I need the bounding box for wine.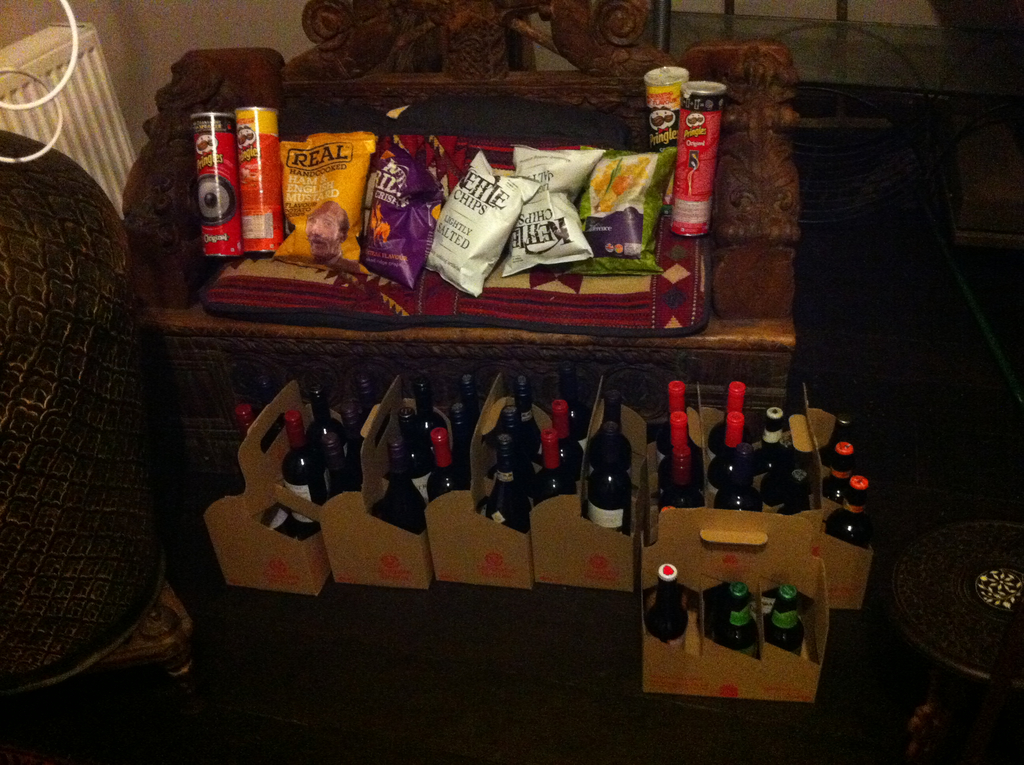
Here it is: 239:407:290:536.
